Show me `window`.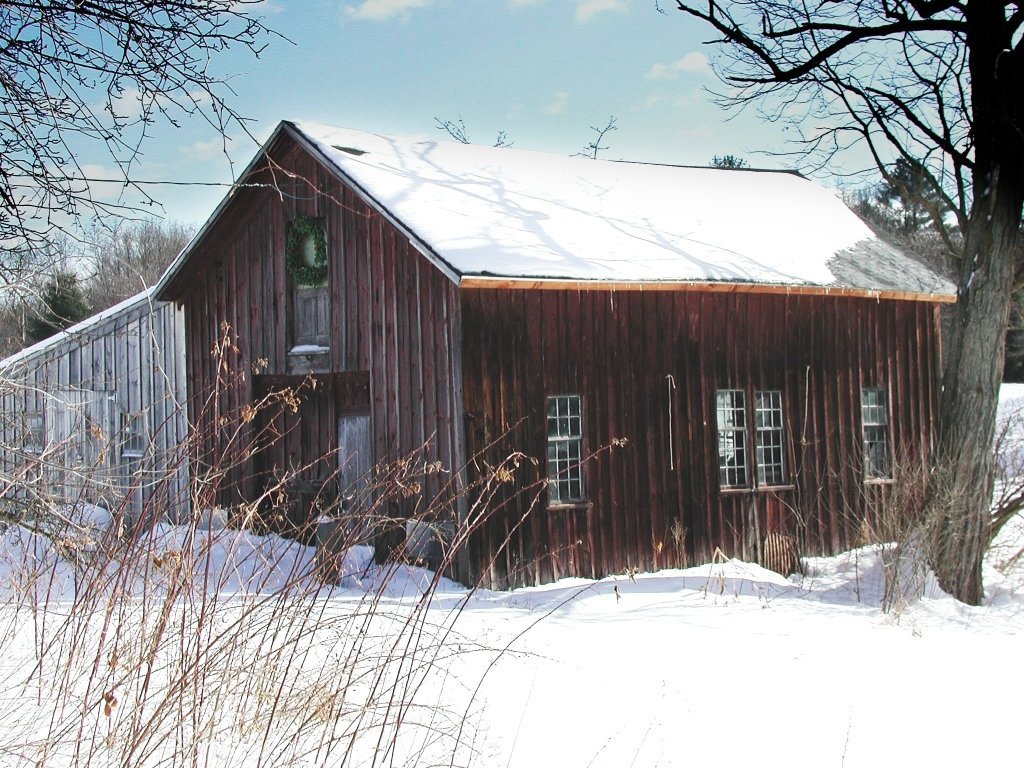
`window` is here: 753:389:794:486.
